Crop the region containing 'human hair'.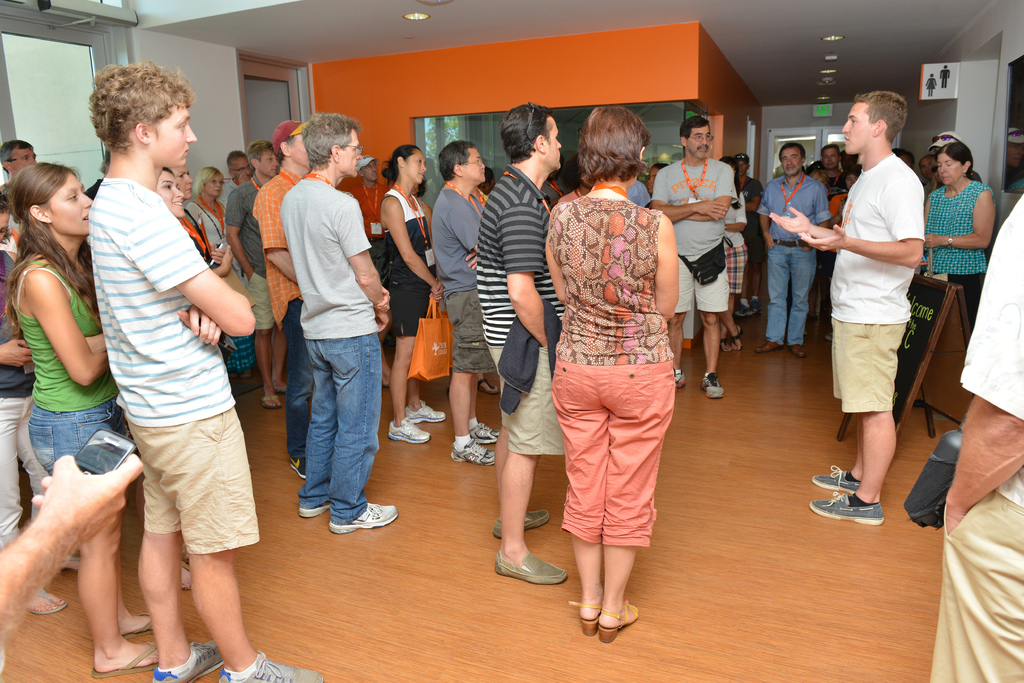
Crop region: bbox=(439, 141, 475, 181).
